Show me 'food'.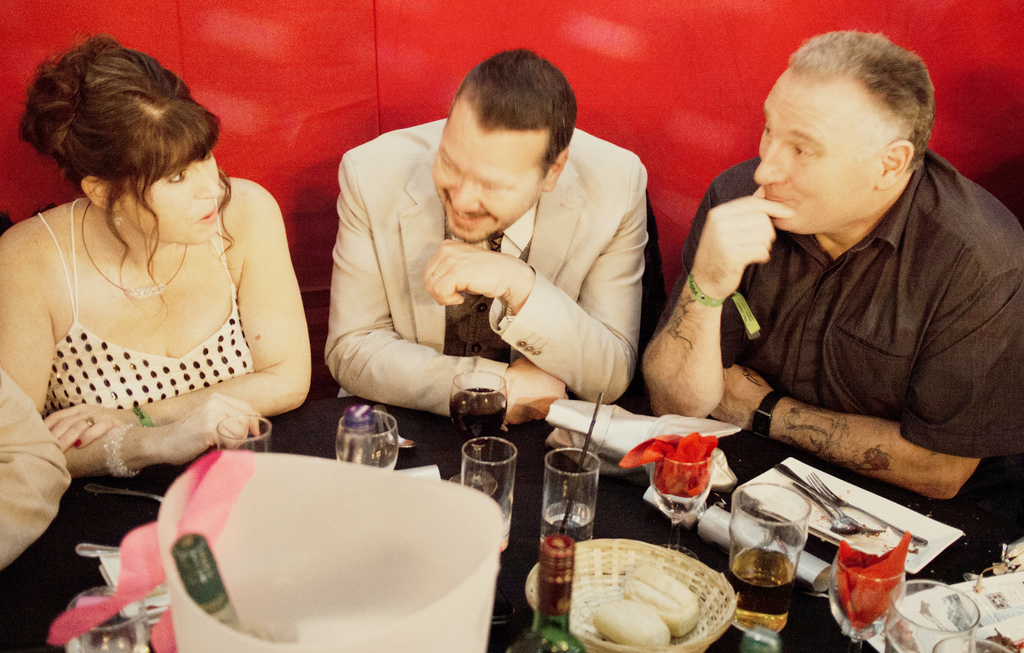
'food' is here: x1=850 y1=525 x2=920 y2=554.
